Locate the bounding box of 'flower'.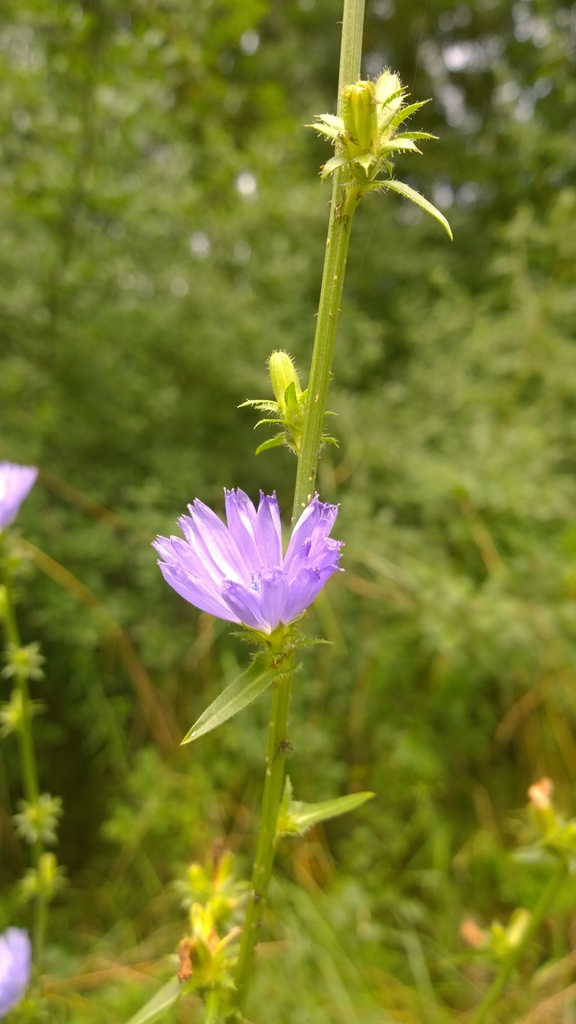
Bounding box: 0,924,32,1020.
